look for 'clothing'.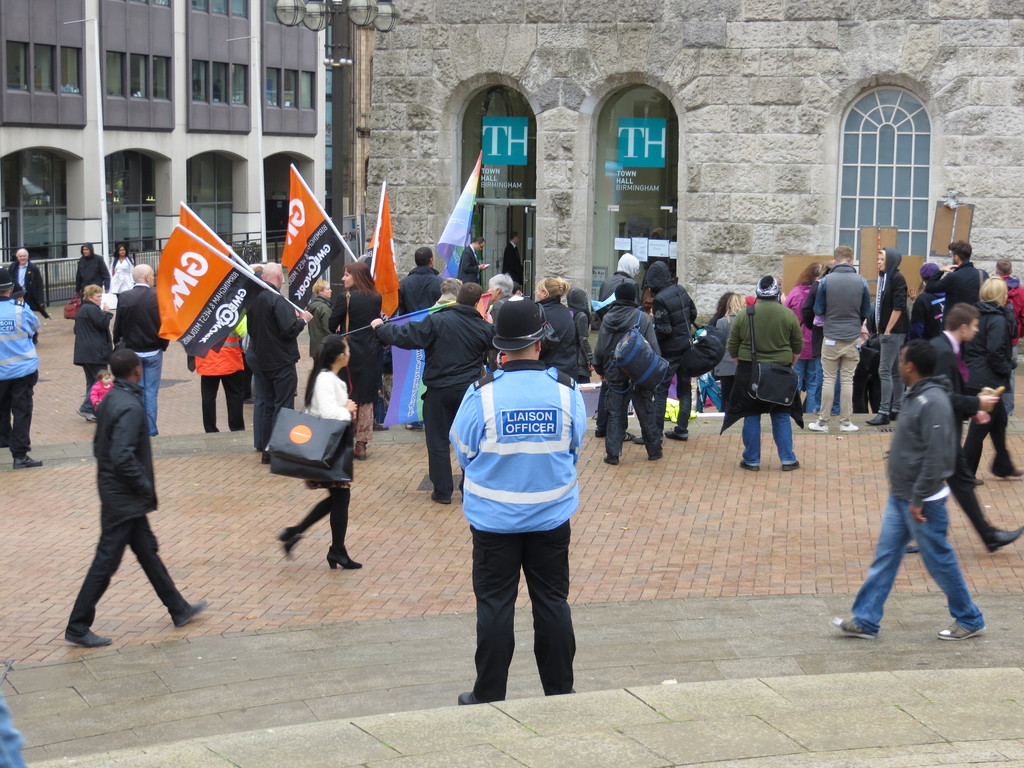
Found: x1=595, y1=284, x2=662, y2=462.
